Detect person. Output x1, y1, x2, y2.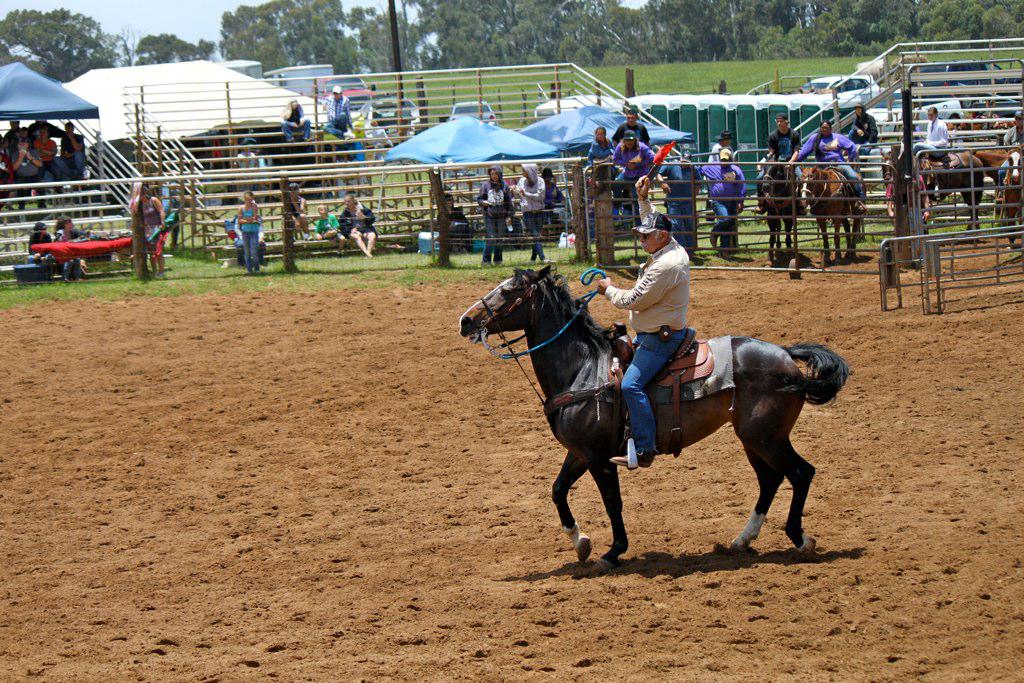
916, 101, 946, 159.
